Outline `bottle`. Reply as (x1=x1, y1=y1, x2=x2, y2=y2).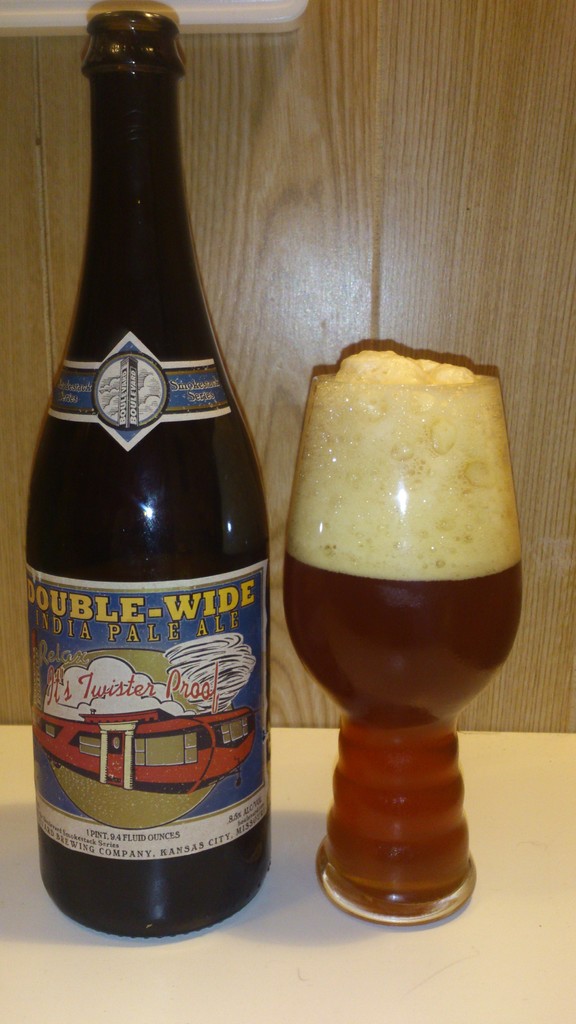
(x1=20, y1=16, x2=275, y2=956).
